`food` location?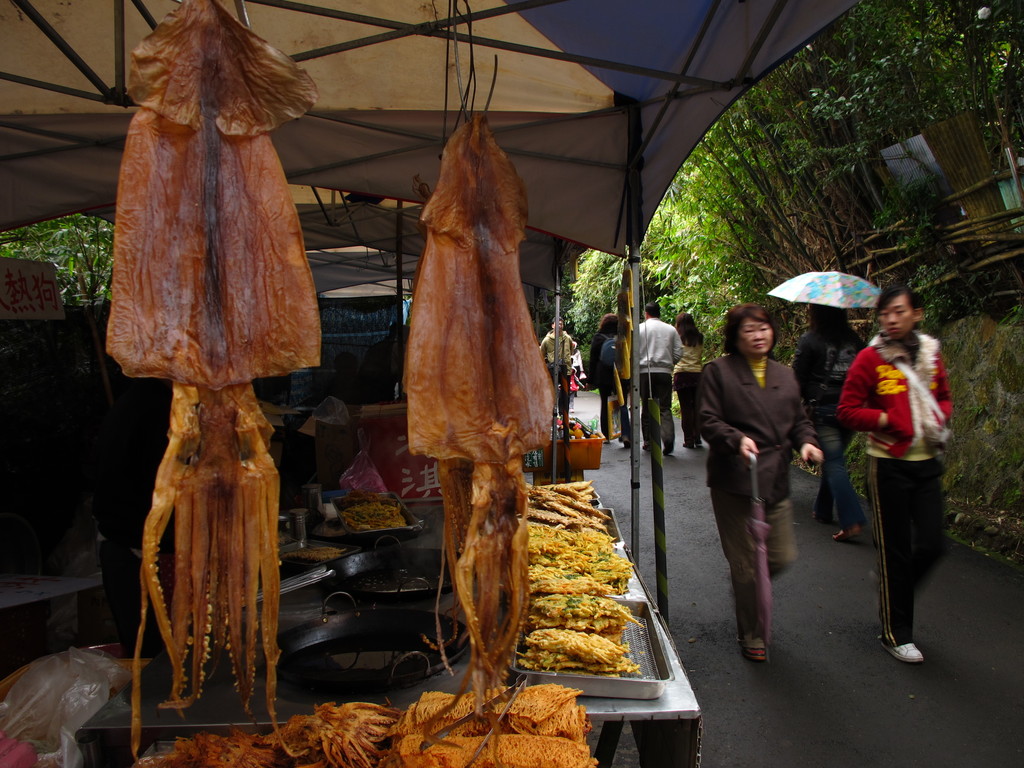
(left=335, top=487, right=407, bottom=532)
